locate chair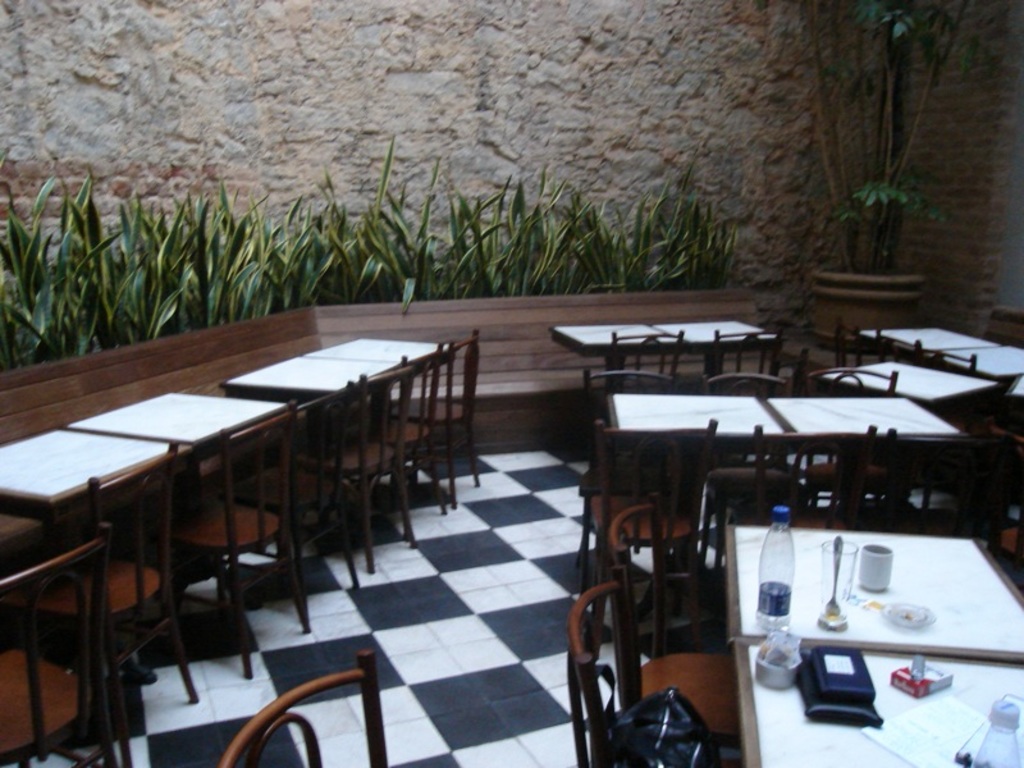
{"x1": 307, "y1": 362, "x2": 413, "y2": 571}
